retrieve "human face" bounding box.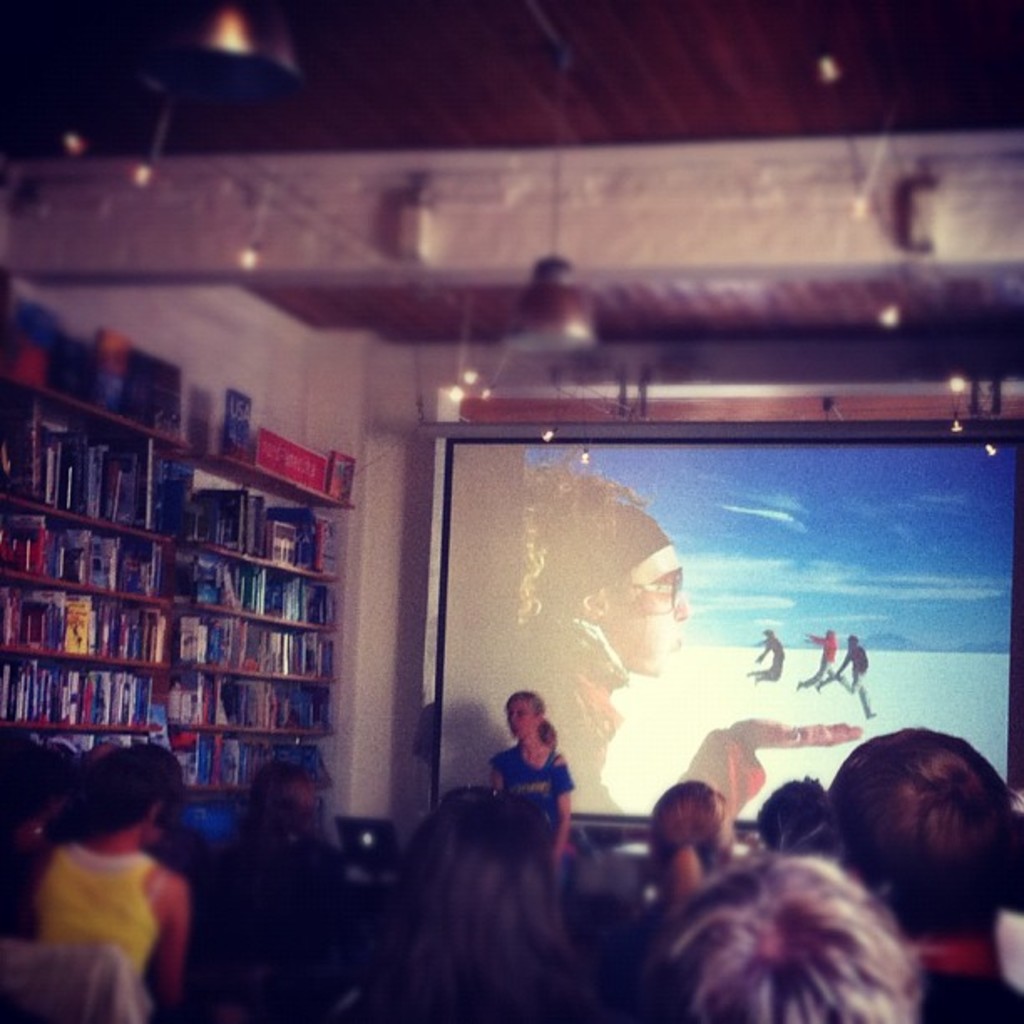
Bounding box: x1=507, y1=701, x2=535, y2=733.
